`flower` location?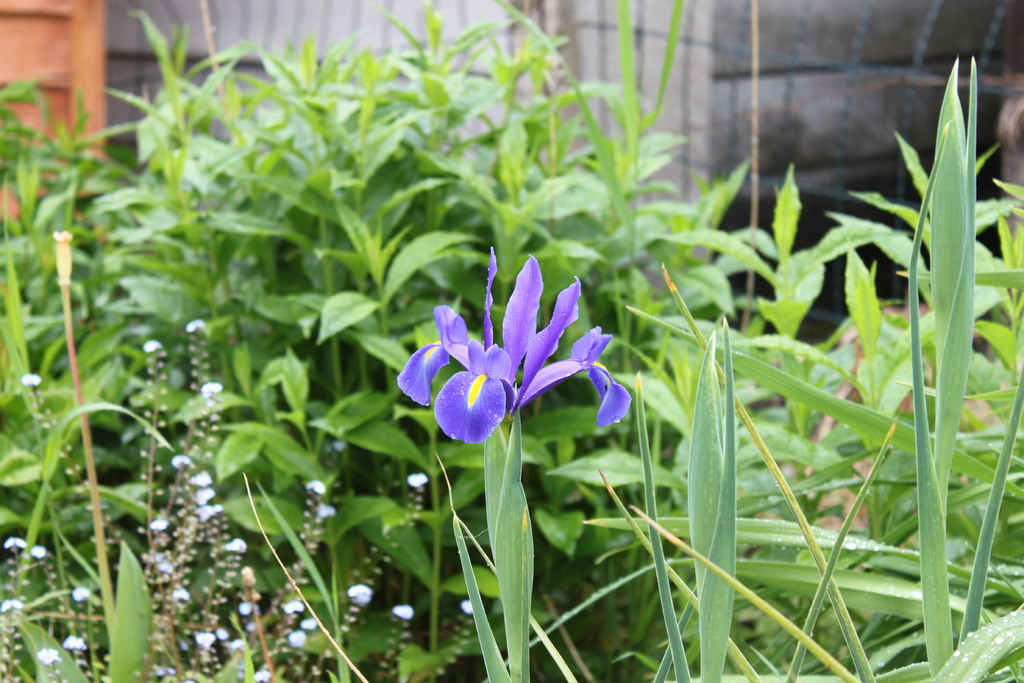
[left=252, top=667, right=273, bottom=682]
